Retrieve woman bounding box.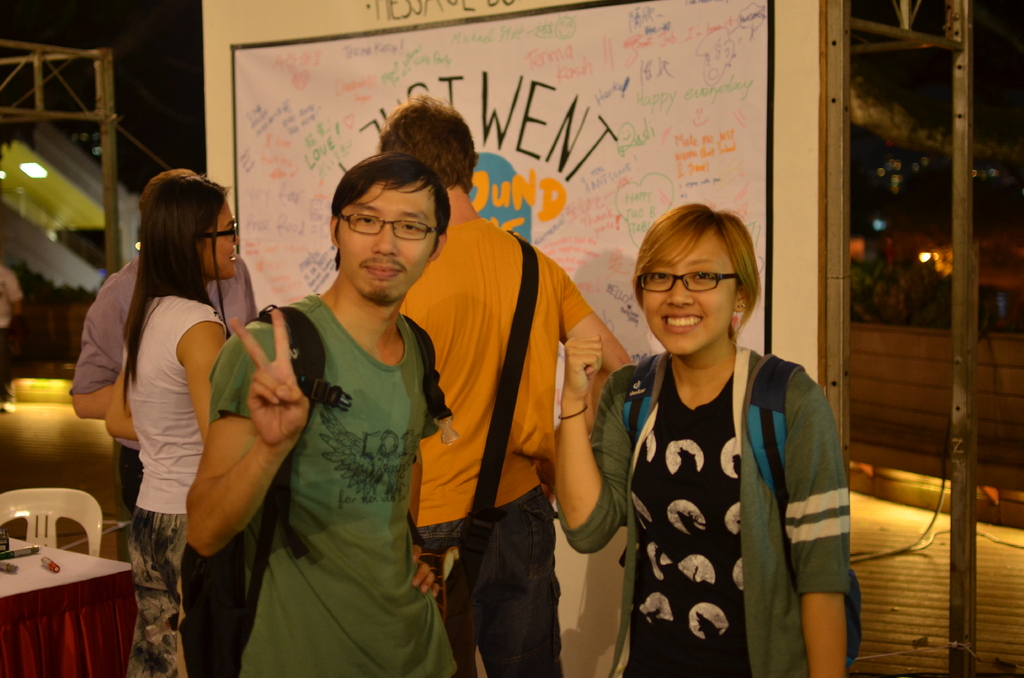
Bounding box: bbox=[584, 191, 836, 677].
